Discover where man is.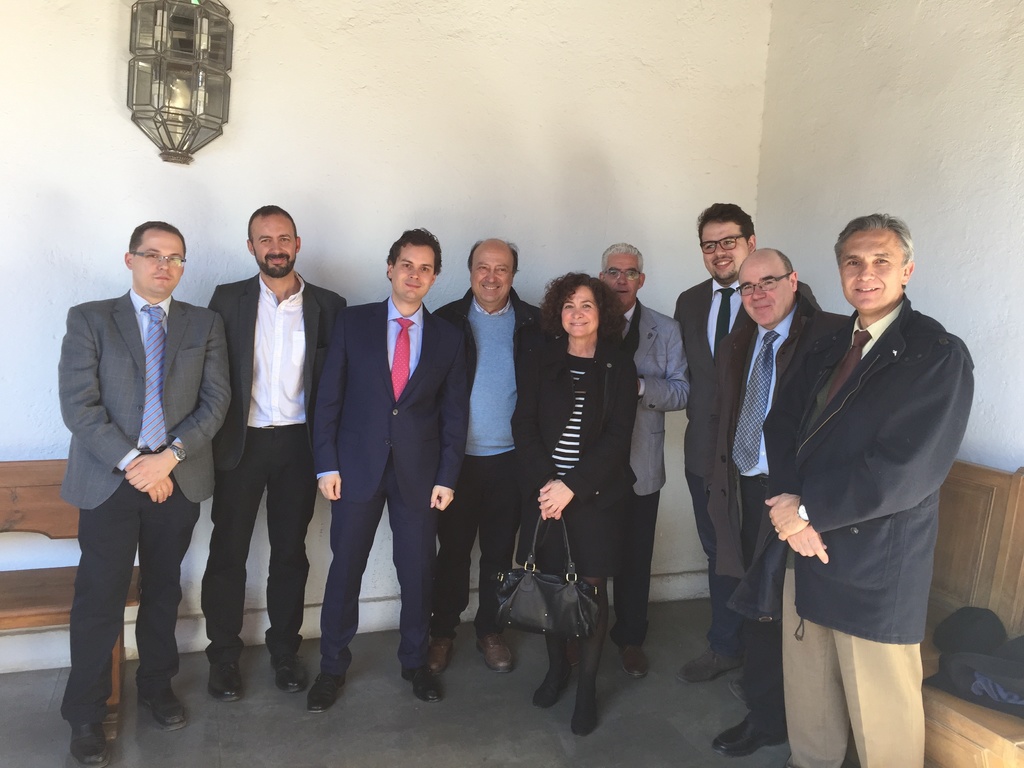
Discovered at locate(209, 204, 349, 700).
